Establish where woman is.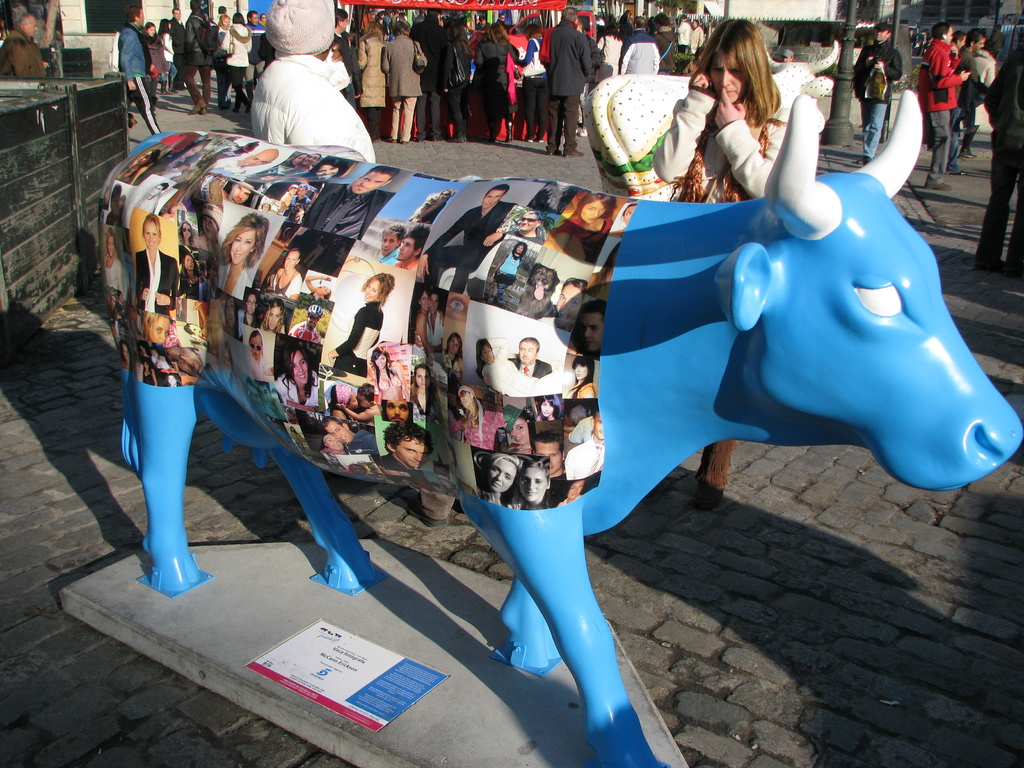
Established at 566/354/598/399.
